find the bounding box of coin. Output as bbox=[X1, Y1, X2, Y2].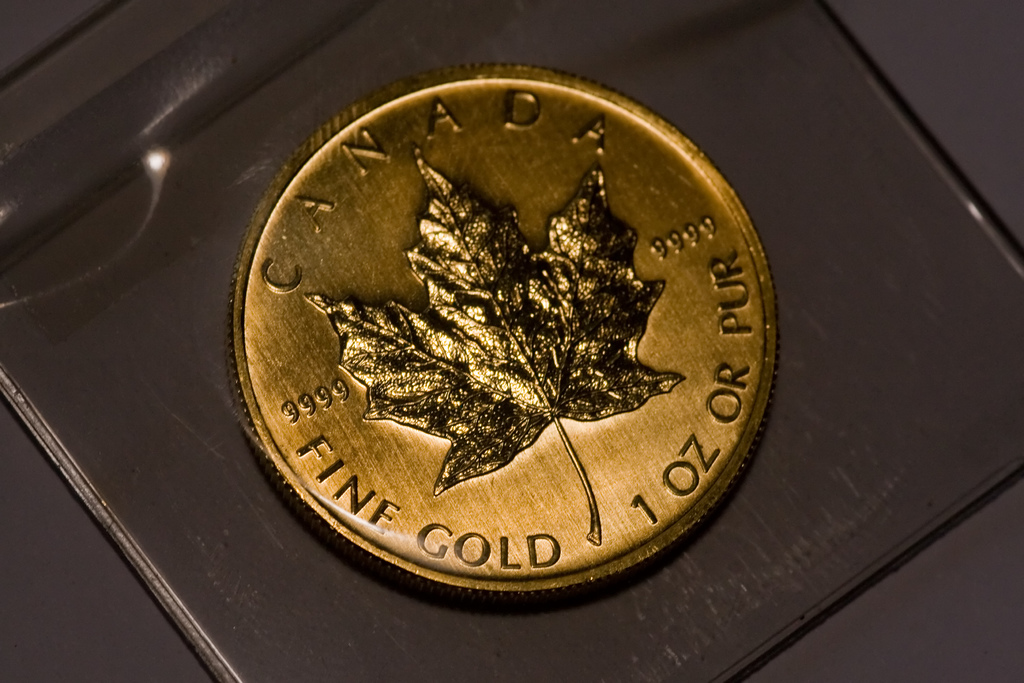
bbox=[225, 63, 778, 597].
